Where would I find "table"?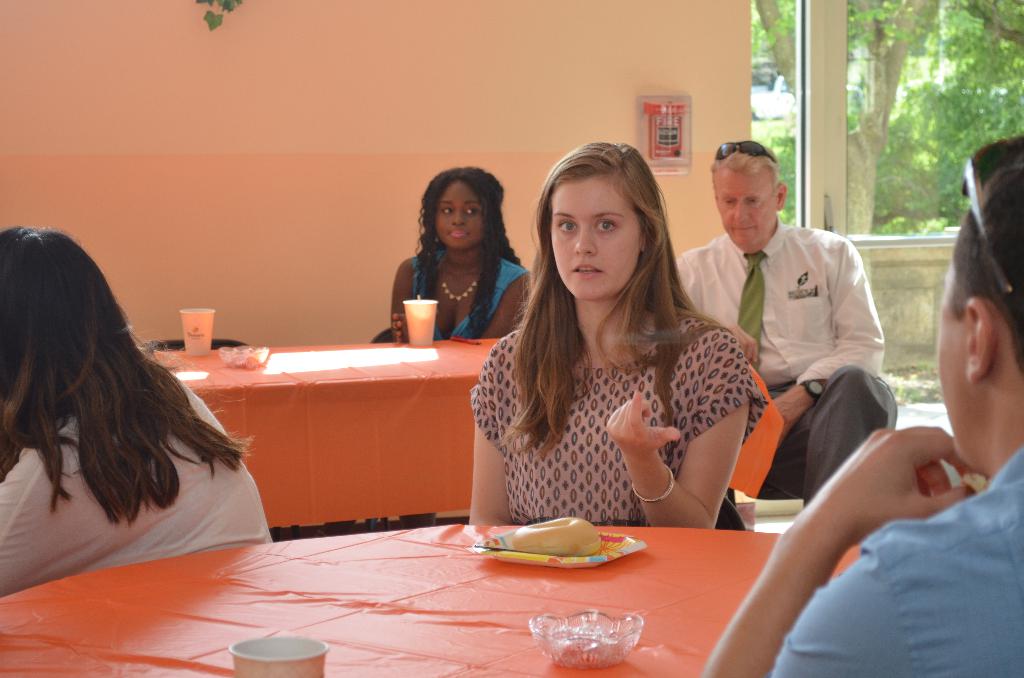
At (x1=136, y1=341, x2=508, y2=538).
